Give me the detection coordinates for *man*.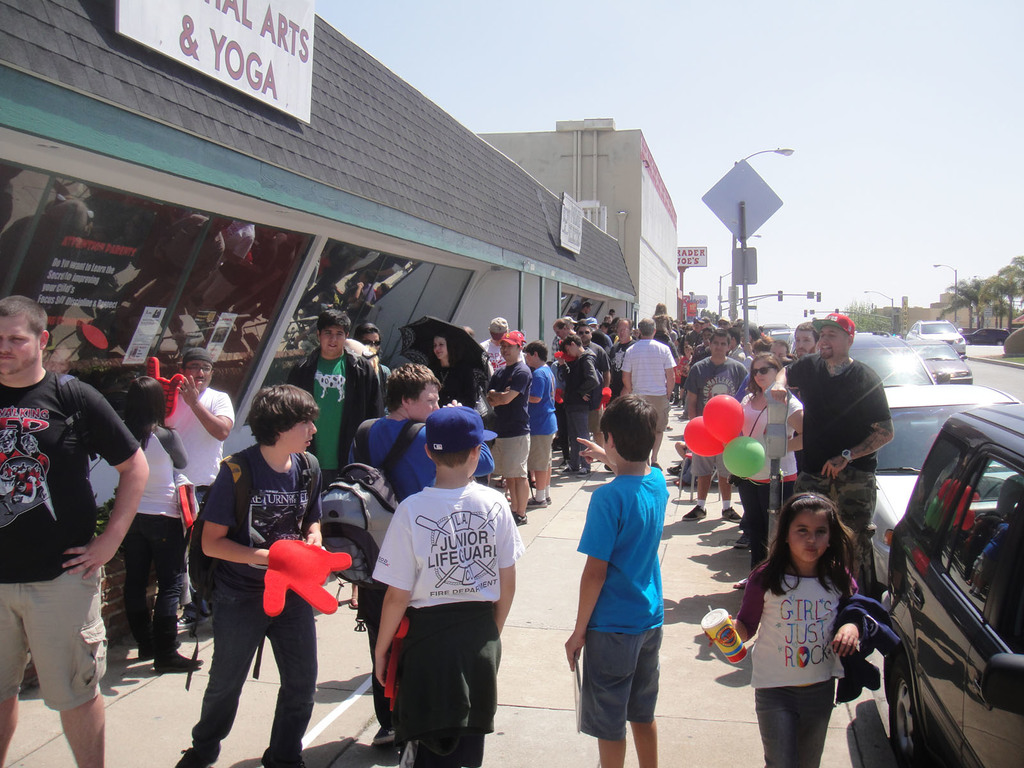
crop(573, 321, 612, 448).
